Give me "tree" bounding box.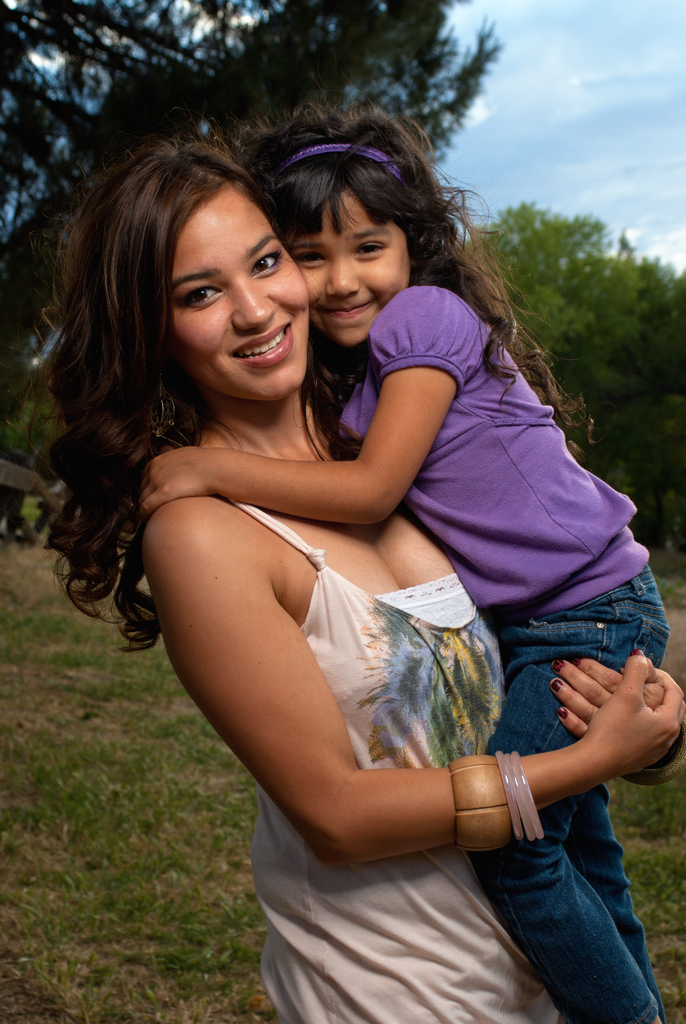
[left=0, top=0, right=503, bottom=495].
